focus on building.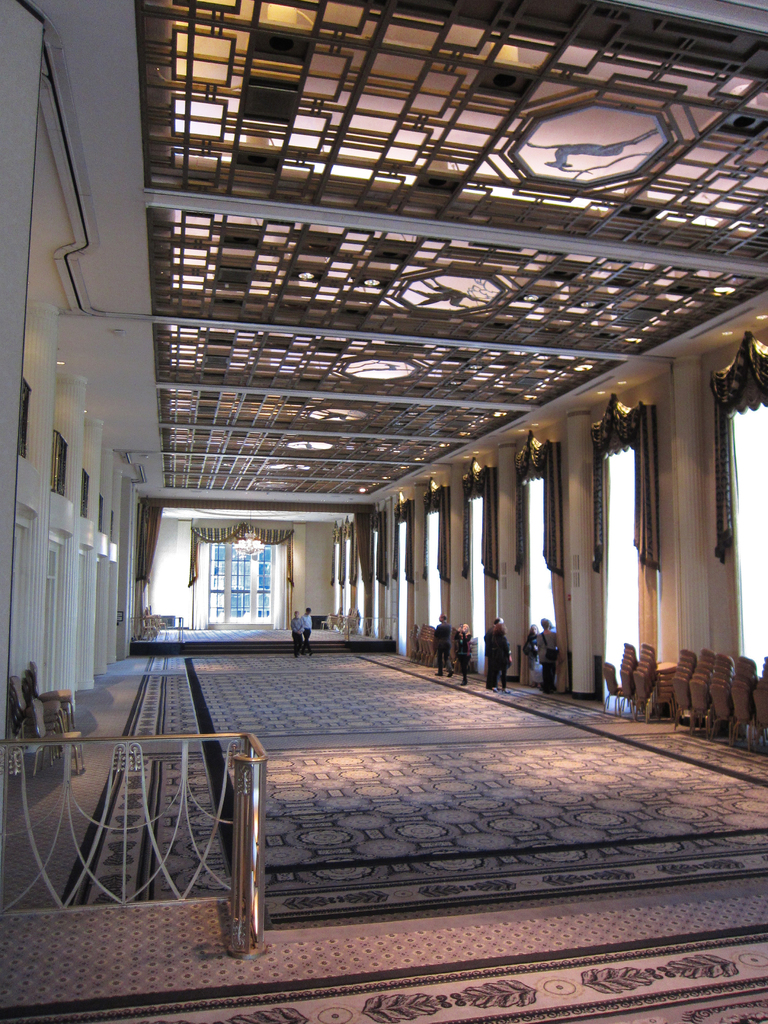
Focused at bbox=(0, 0, 767, 1023).
